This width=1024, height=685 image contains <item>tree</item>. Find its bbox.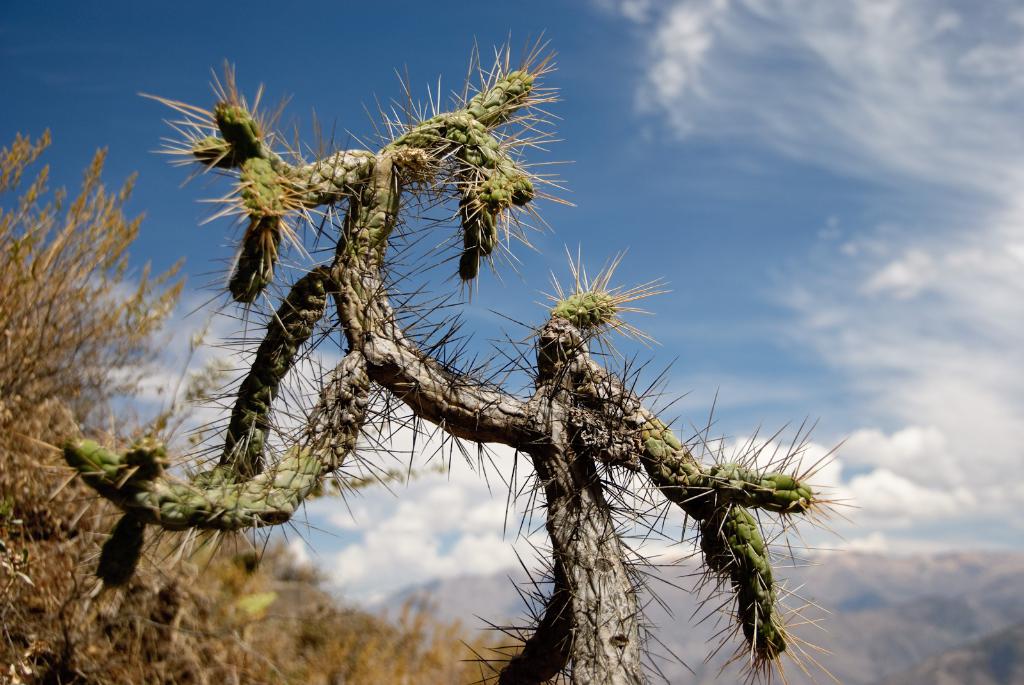
x1=5 y1=22 x2=863 y2=684.
